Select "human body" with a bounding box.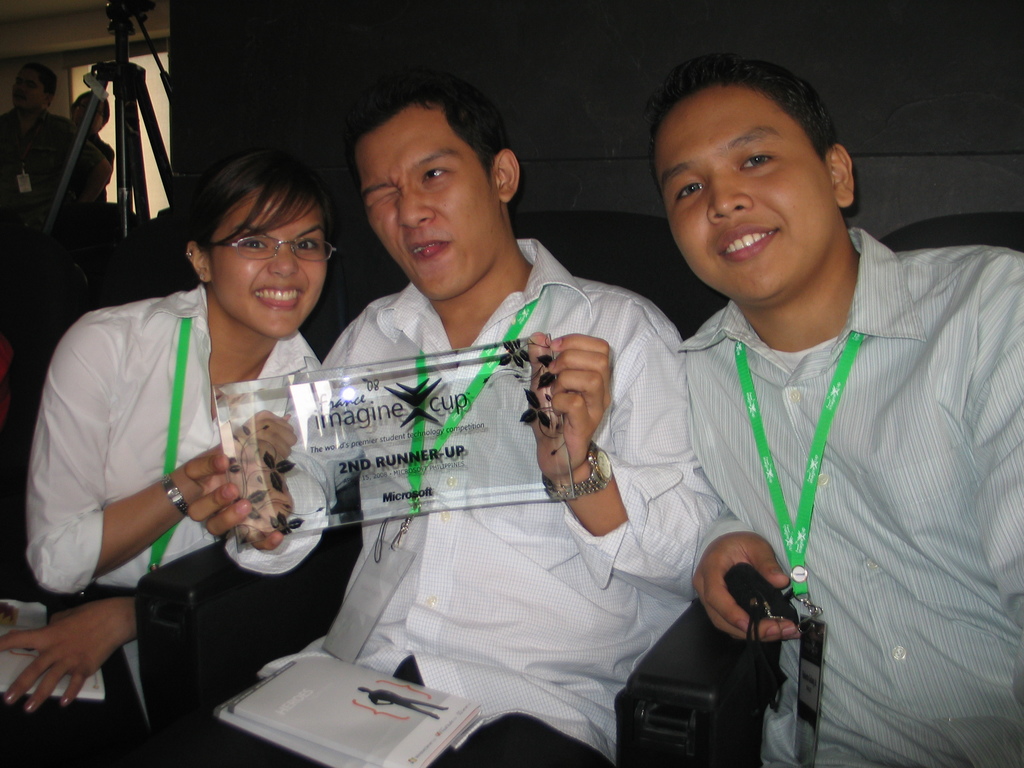
32 157 341 747.
